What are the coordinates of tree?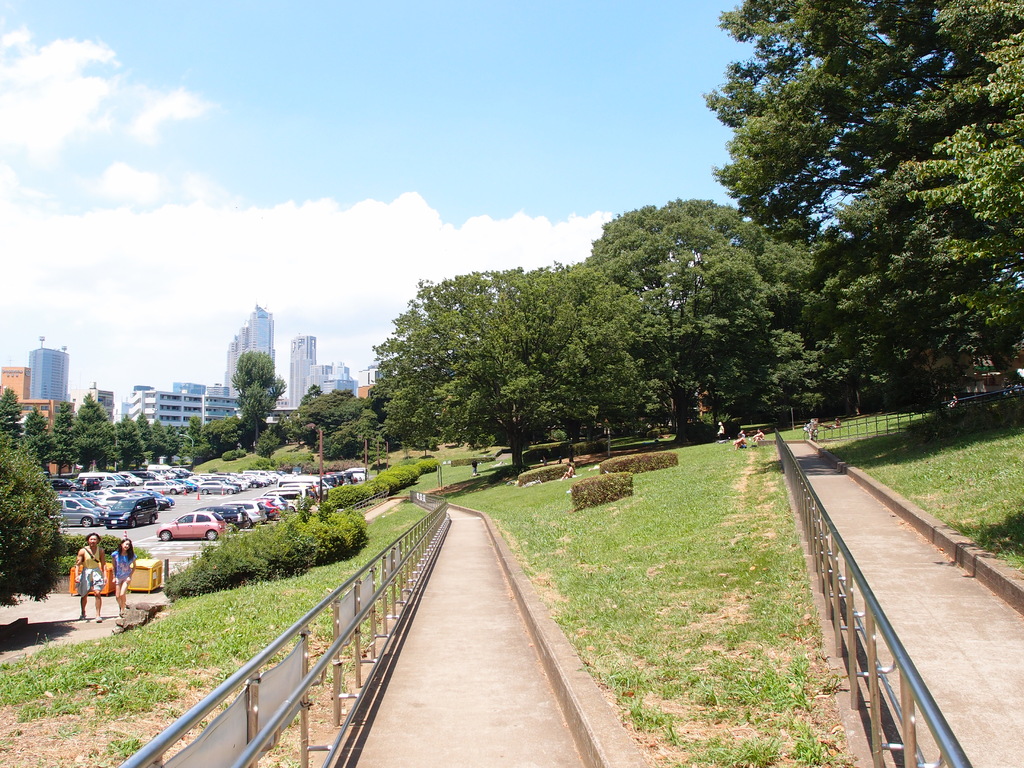
l=183, t=413, r=198, b=466.
